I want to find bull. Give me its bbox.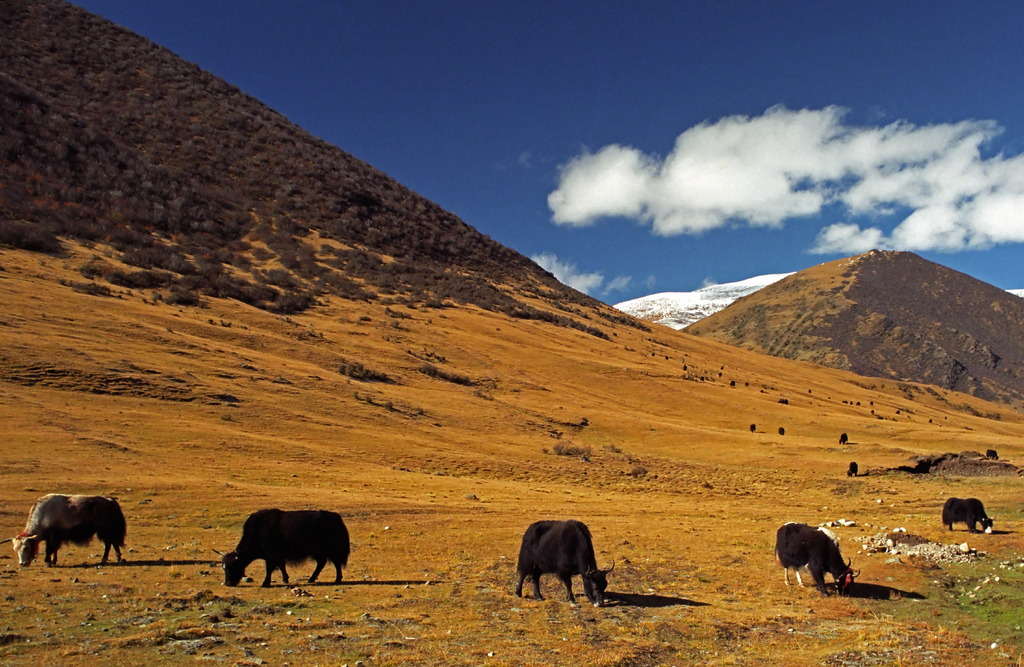
(x1=982, y1=444, x2=998, y2=457).
